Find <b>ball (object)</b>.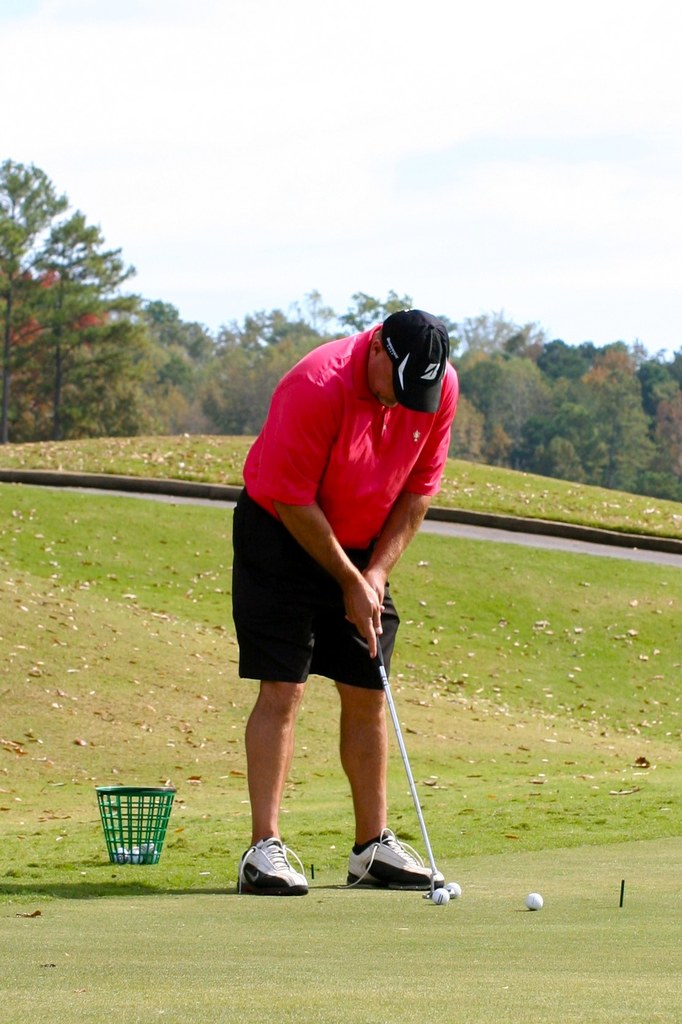
bbox=[525, 892, 544, 909].
